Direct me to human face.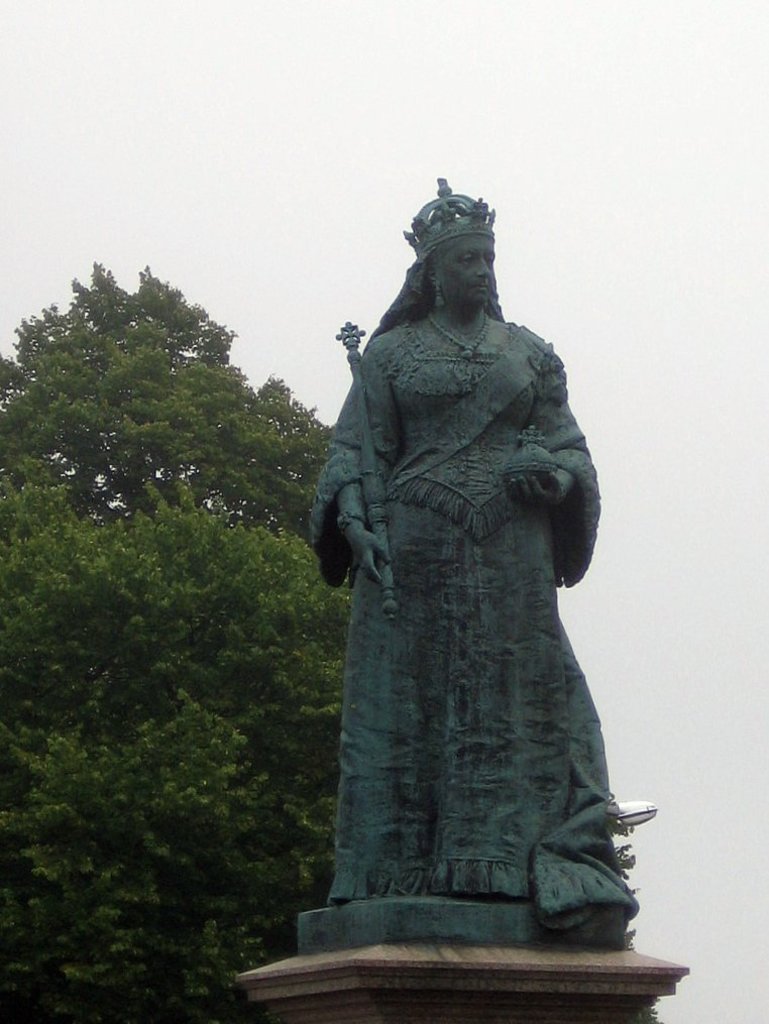
Direction: {"x1": 438, "y1": 232, "x2": 493, "y2": 305}.
